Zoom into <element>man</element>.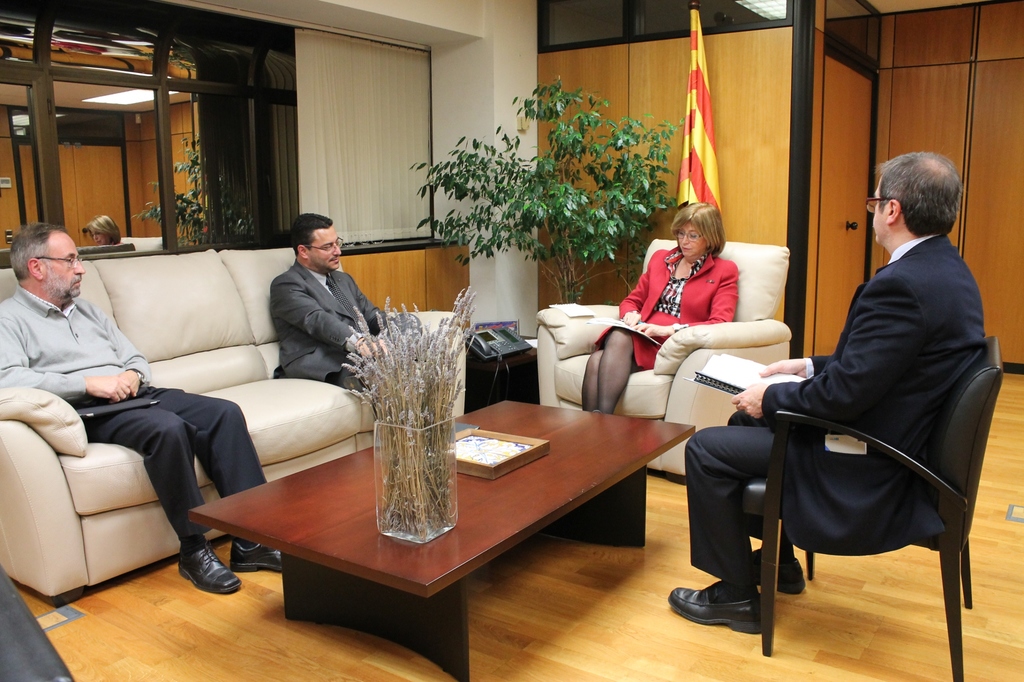
Zoom target: <region>266, 210, 422, 394</region>.
